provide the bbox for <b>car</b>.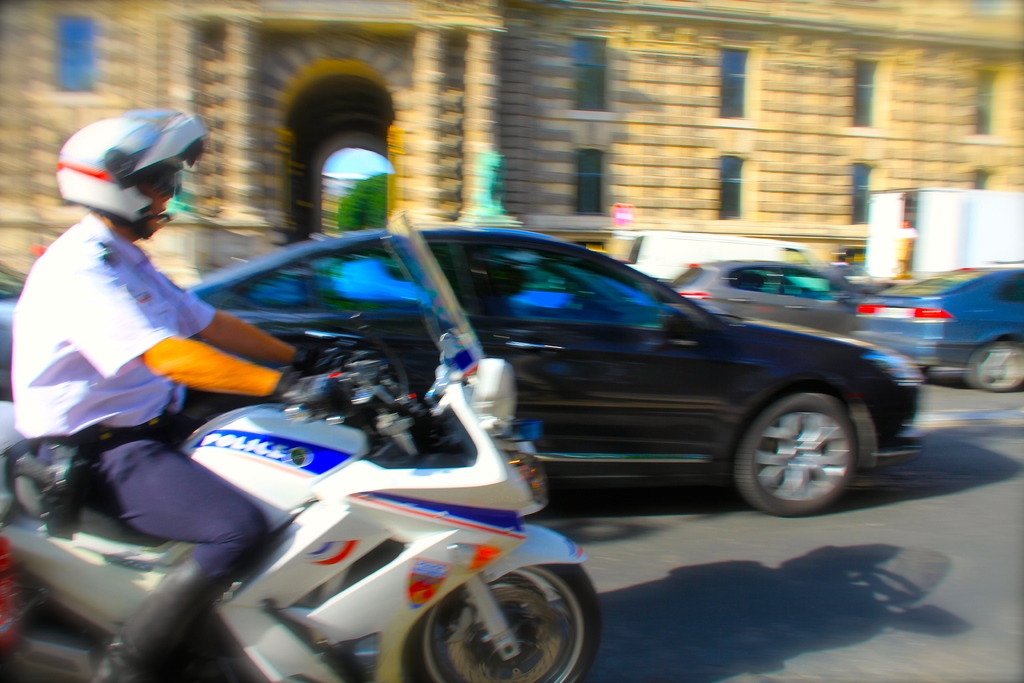
<bbox>670, 257, 850, 336</bbox>.
